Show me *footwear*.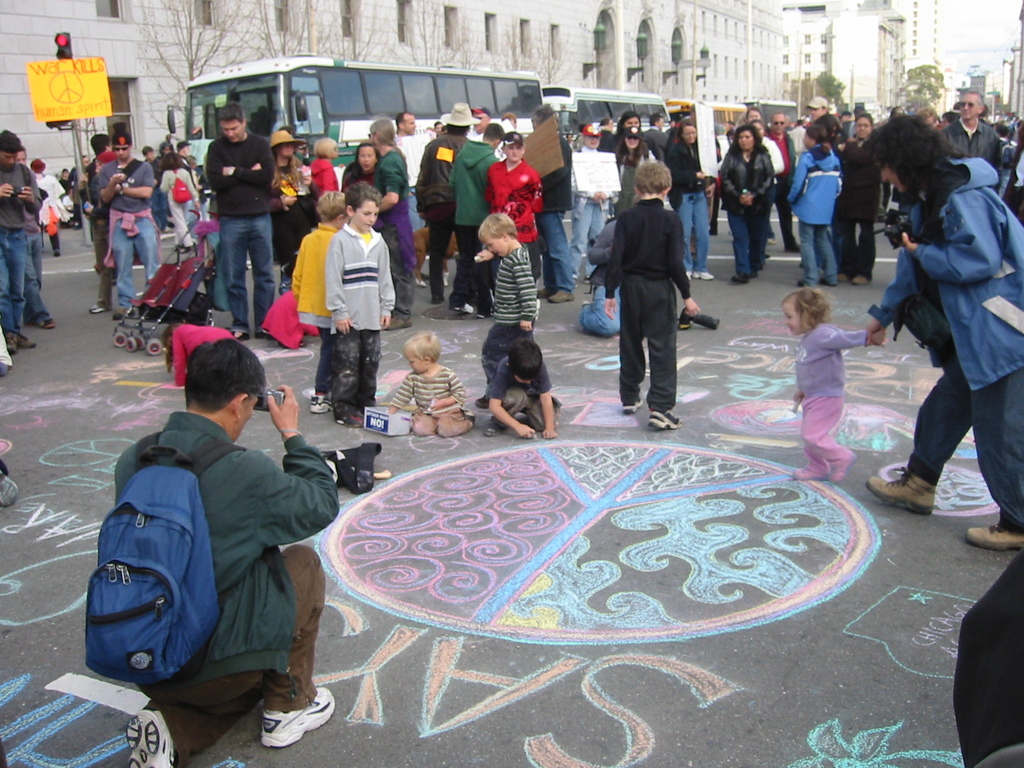
*footwear* is here: {"left": 796, "top": 274, "right": 812, "bottom": 289}.
